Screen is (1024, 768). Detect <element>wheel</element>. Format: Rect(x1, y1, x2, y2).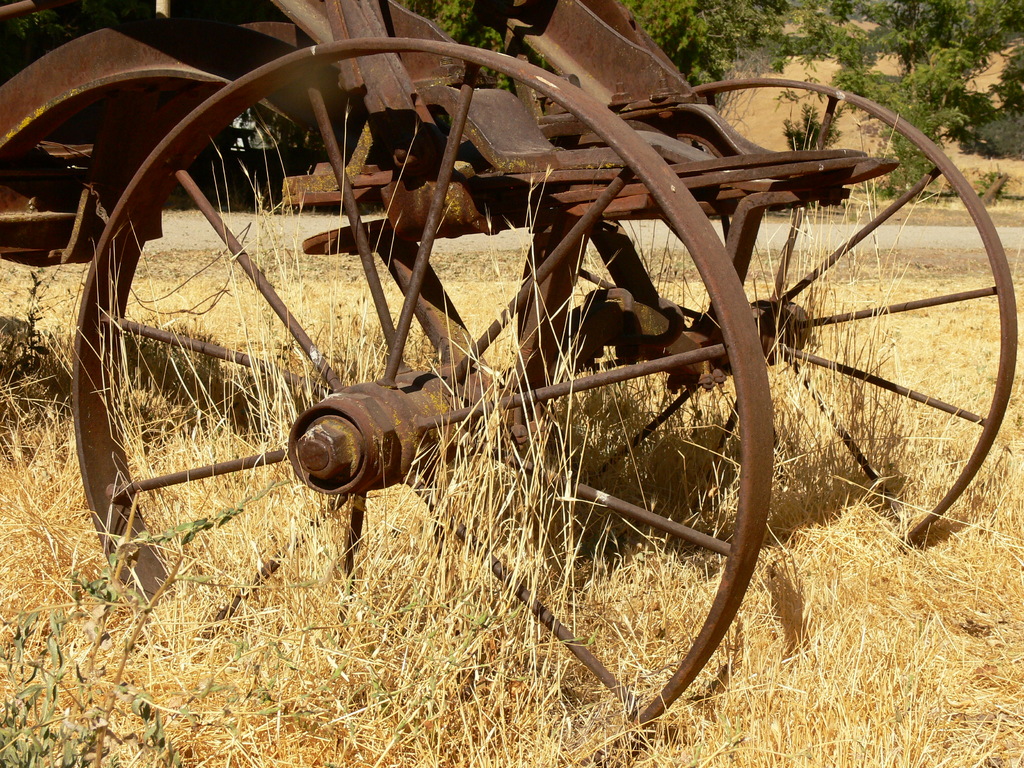
Rect(142, 49, 814, 714).
